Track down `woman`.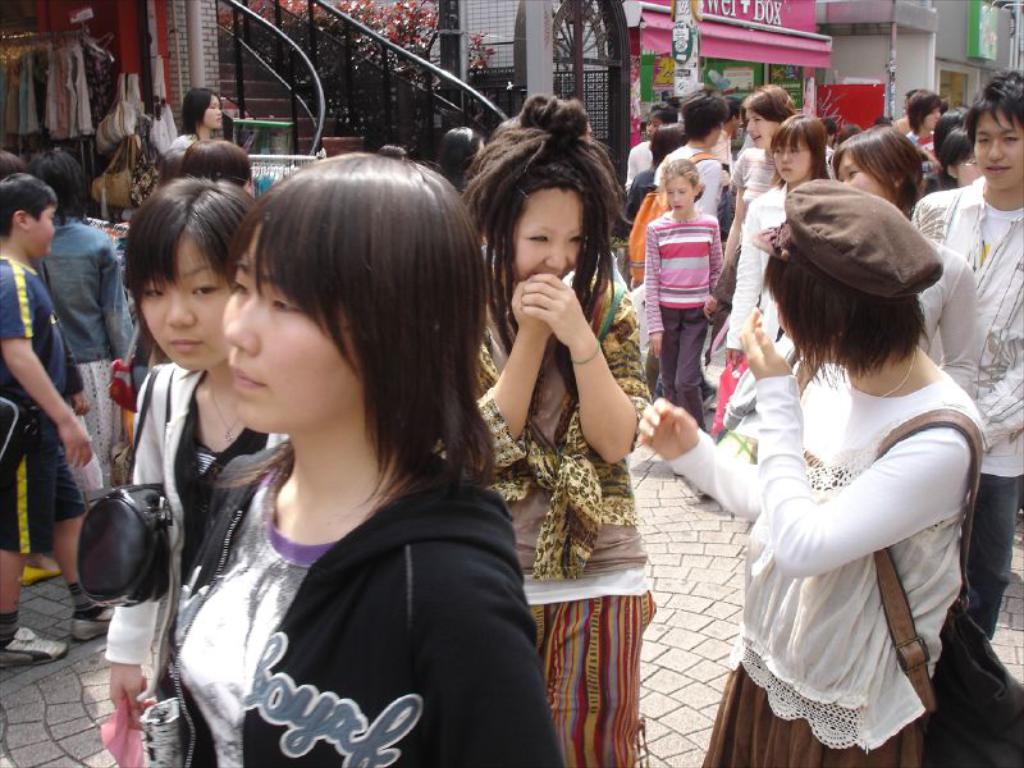
Tracked to [434,88,655,767].
